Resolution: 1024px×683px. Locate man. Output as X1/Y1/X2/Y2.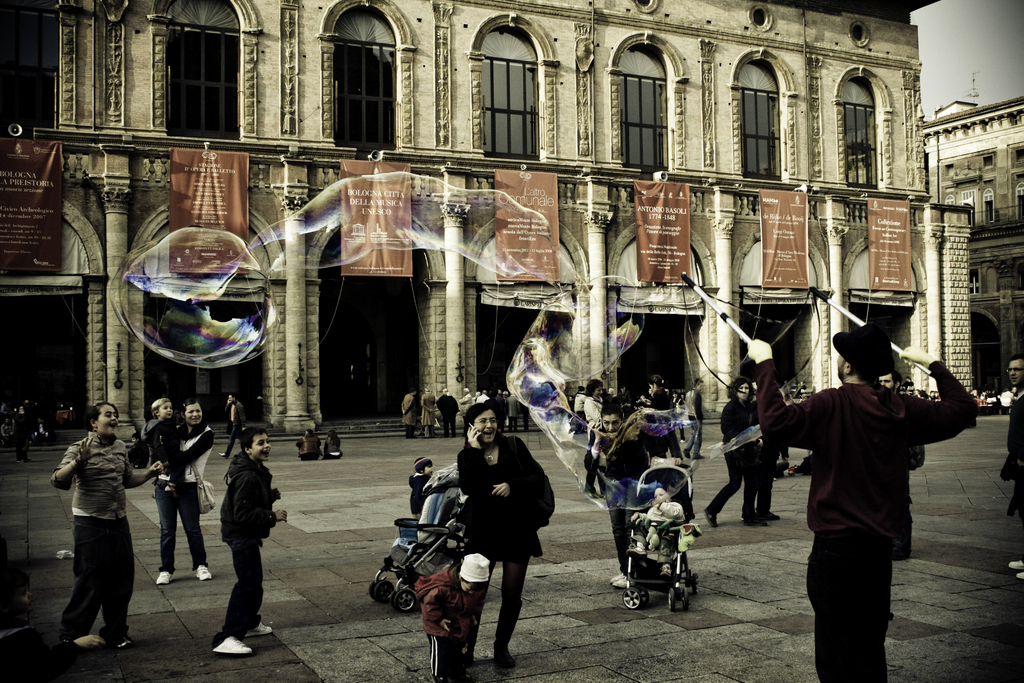
459/388/475/436.
